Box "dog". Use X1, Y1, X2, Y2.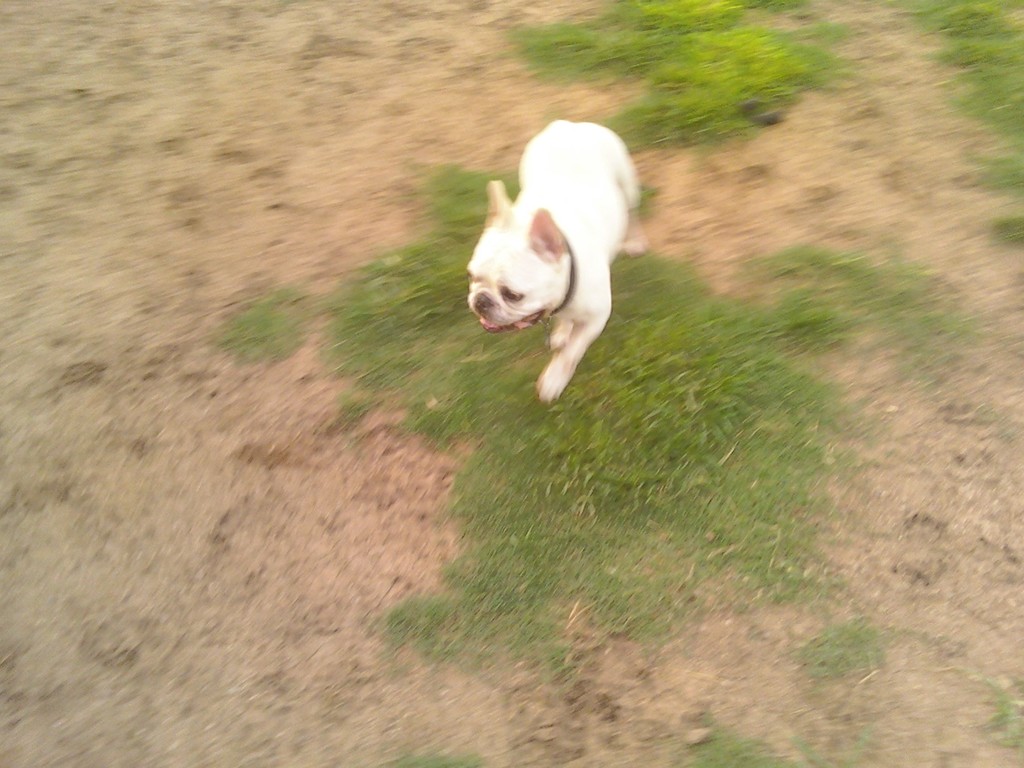
467, 119, 646, 407.
